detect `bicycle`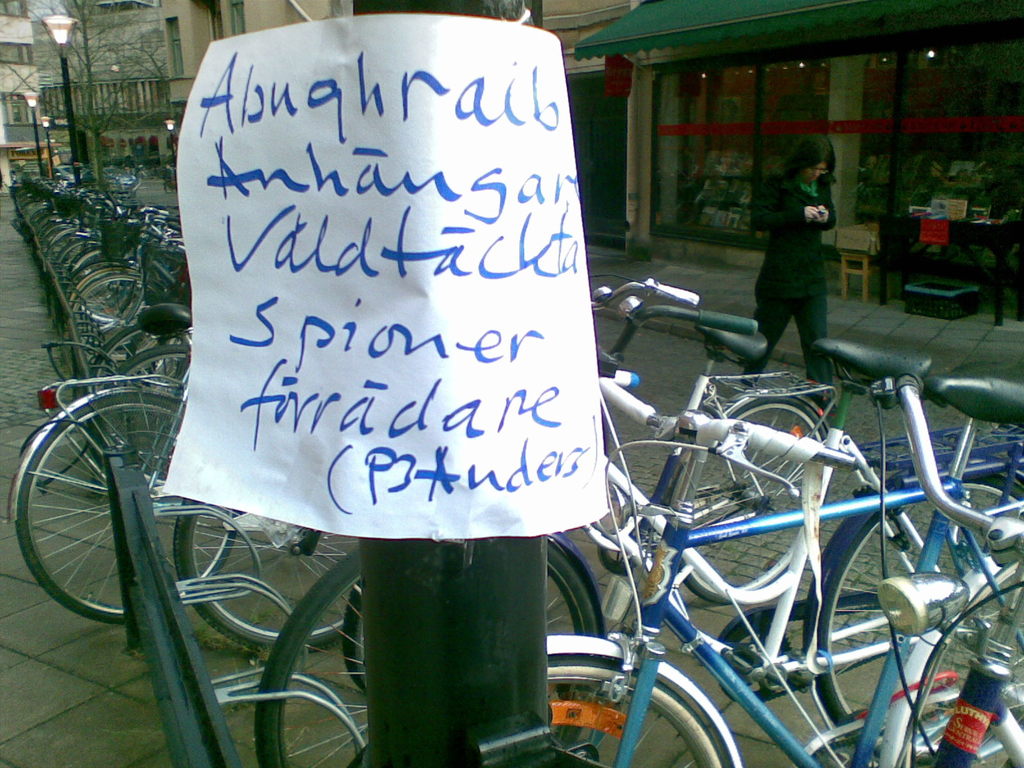
crop(360, 353, 1023, 767)
